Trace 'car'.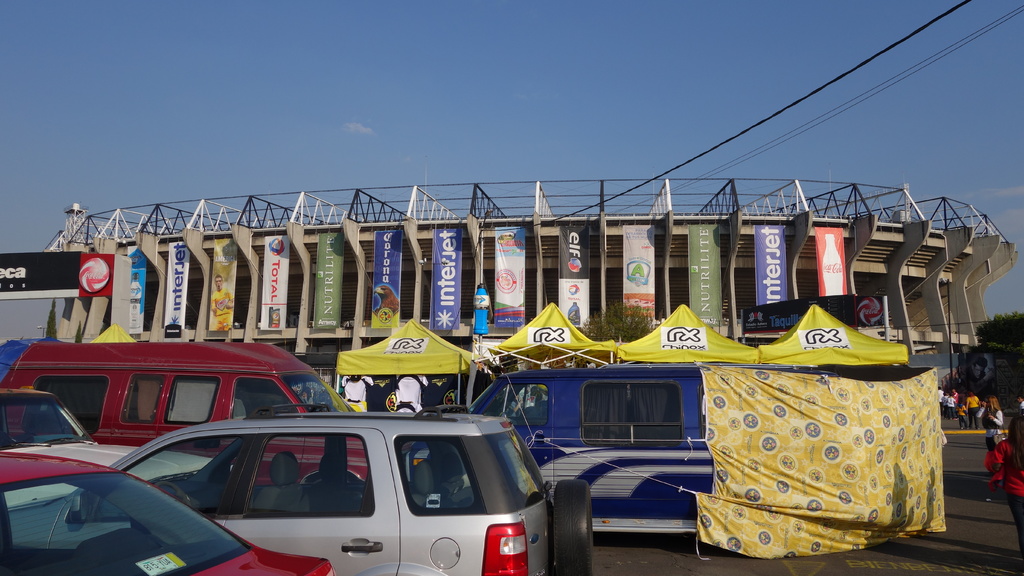
Traced to l=0, t=451, r=340, b=575.
